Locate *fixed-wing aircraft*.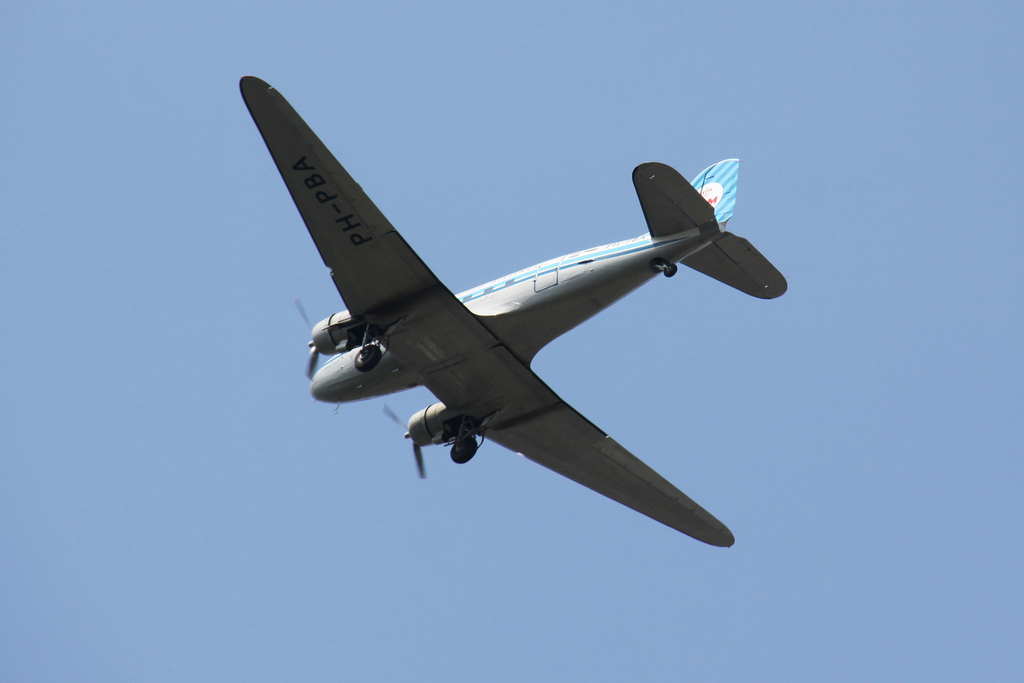
Bounding box: box(233, 75, 791, 551).
